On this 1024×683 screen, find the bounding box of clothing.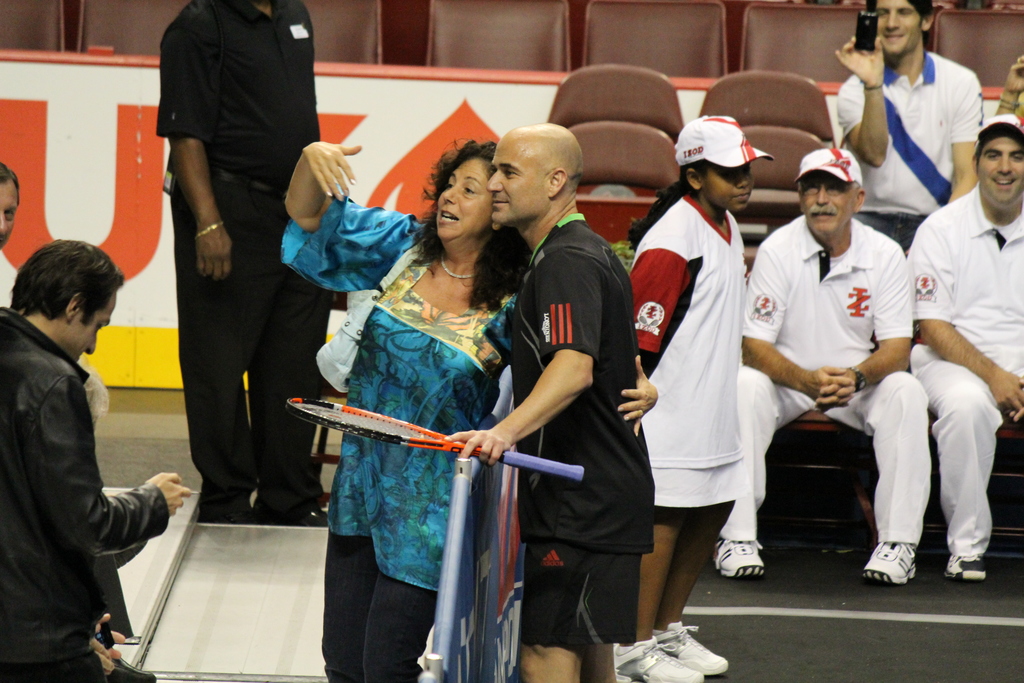
Bounding box: crop(0, 308, 170, 682).
